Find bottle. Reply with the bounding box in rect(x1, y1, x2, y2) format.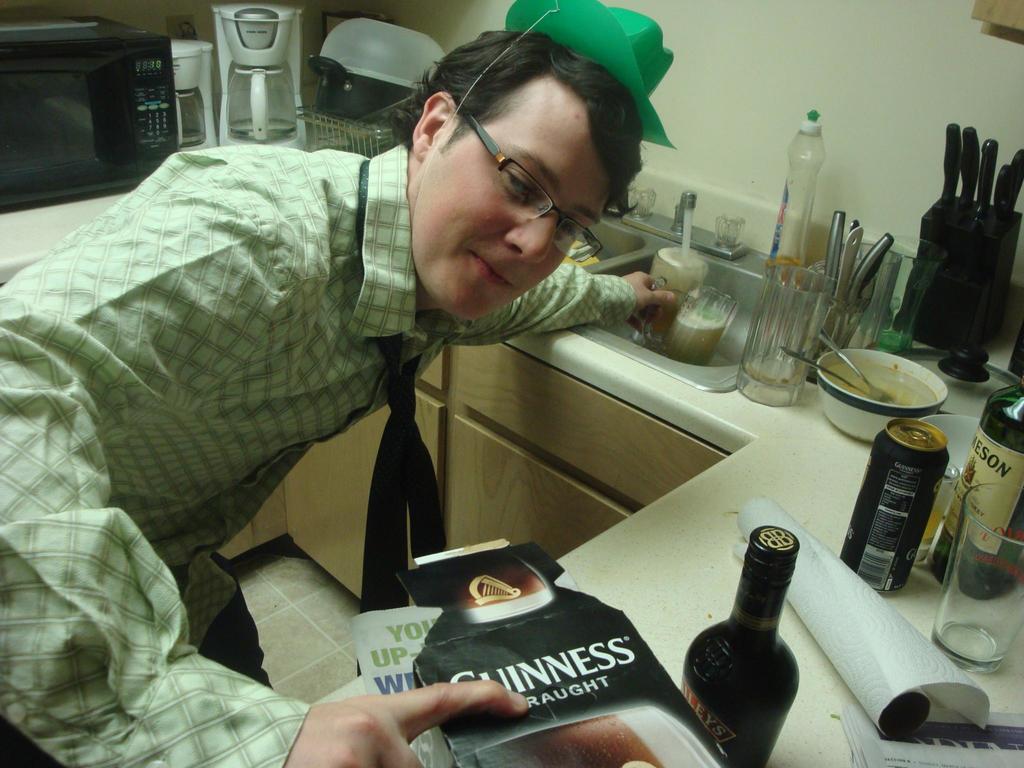
rect(926, 381, 1023, 600).
